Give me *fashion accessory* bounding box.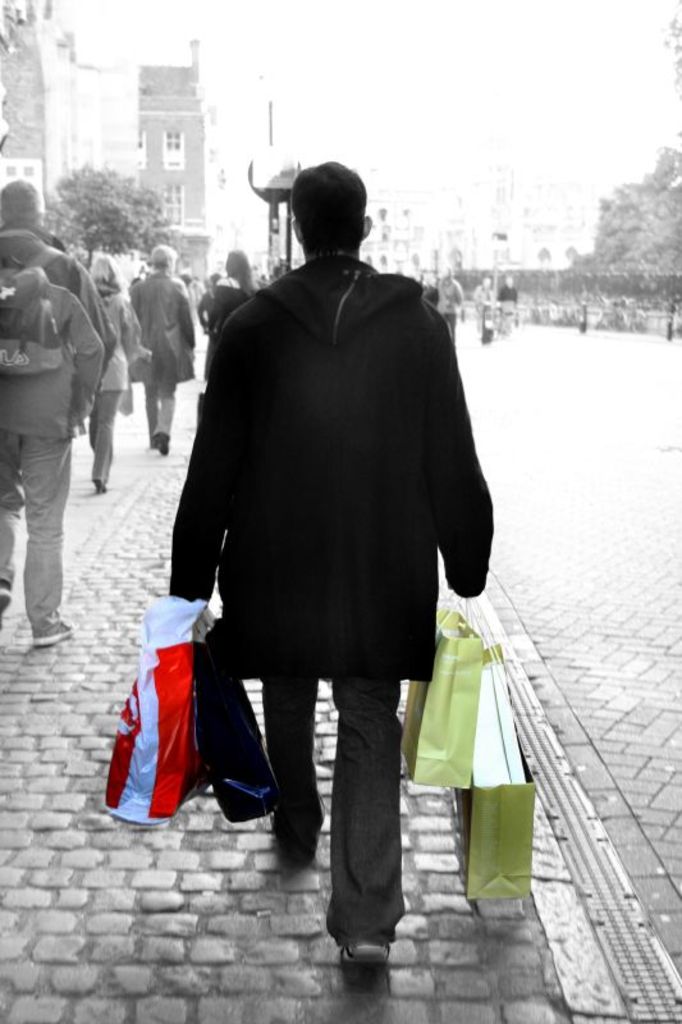
bbox=[29, 620, 73, 643].
